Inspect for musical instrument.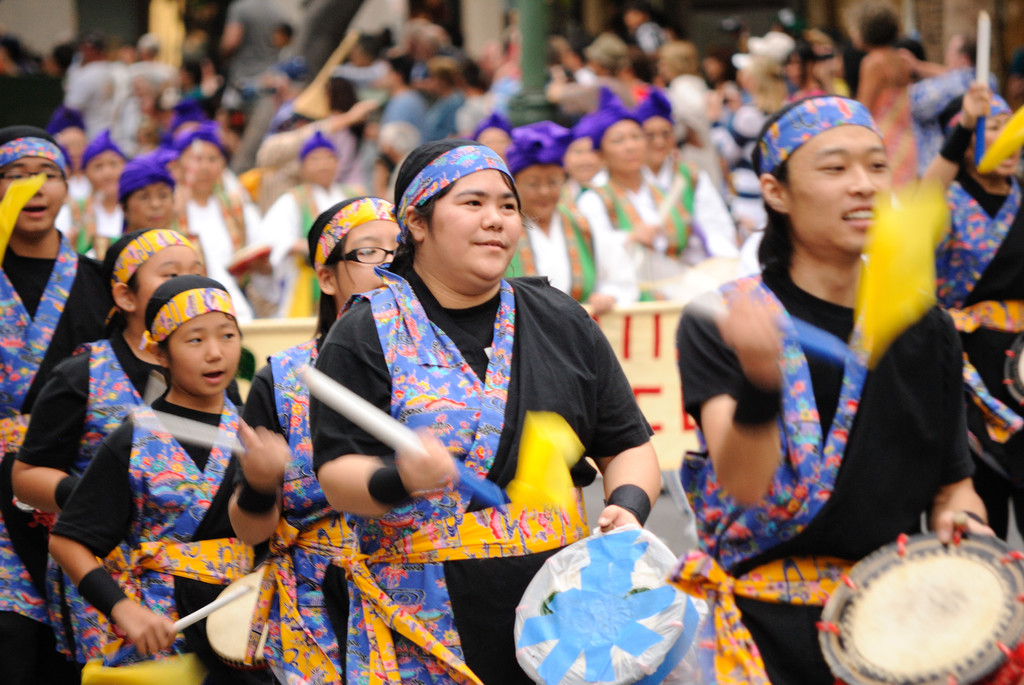
Inspection: locate(510, 528, 711, 684).
